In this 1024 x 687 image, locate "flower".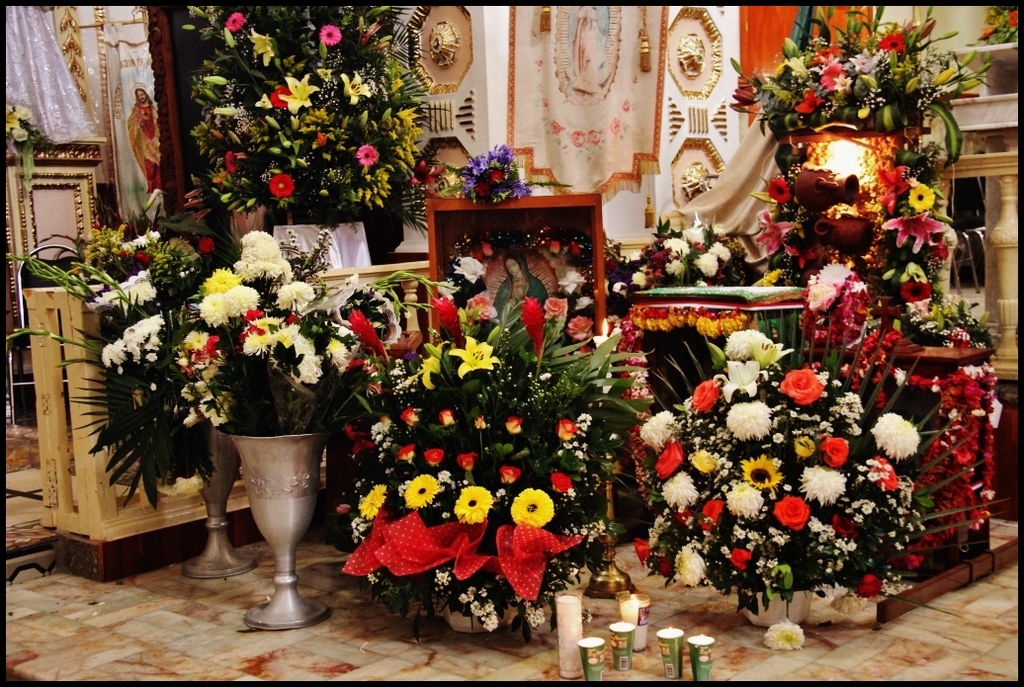
Bounding box: locate(320, 24, 342, 46).
